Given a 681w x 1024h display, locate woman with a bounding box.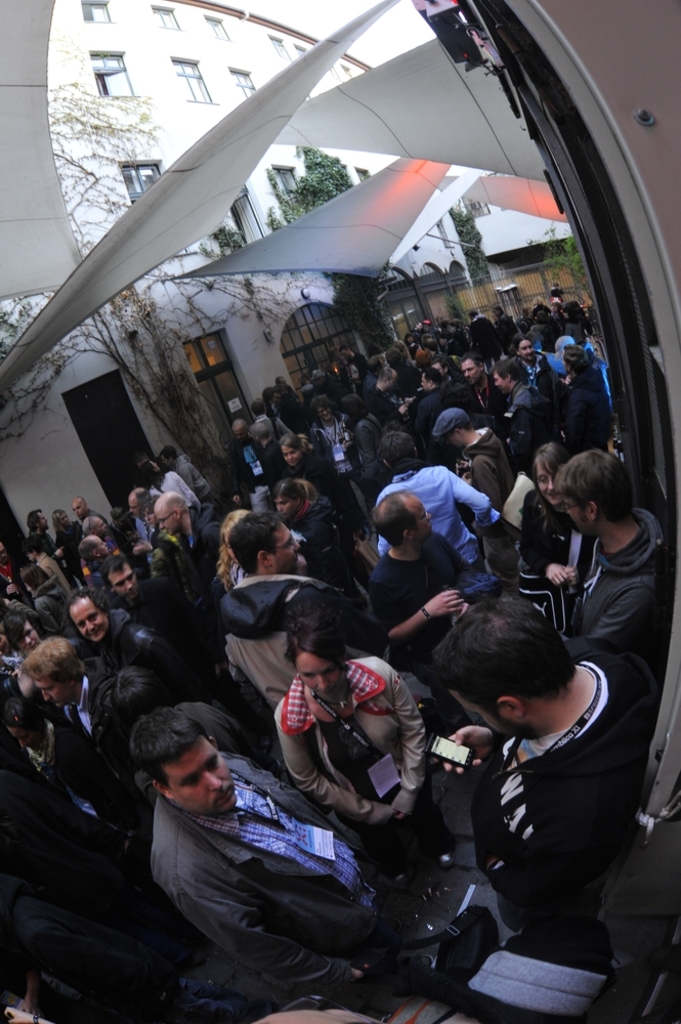
Located: BBox(348, 393, 384, 487).
